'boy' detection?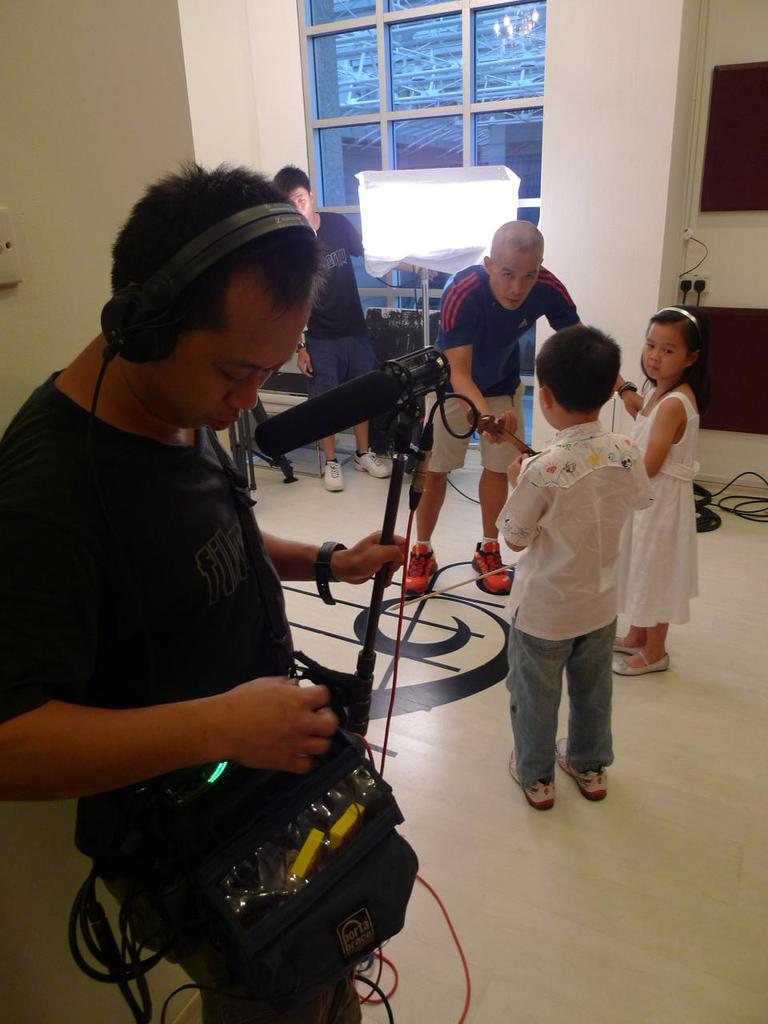
{"left": 490, "top": 328, "right": 651, "bottom": 826}
